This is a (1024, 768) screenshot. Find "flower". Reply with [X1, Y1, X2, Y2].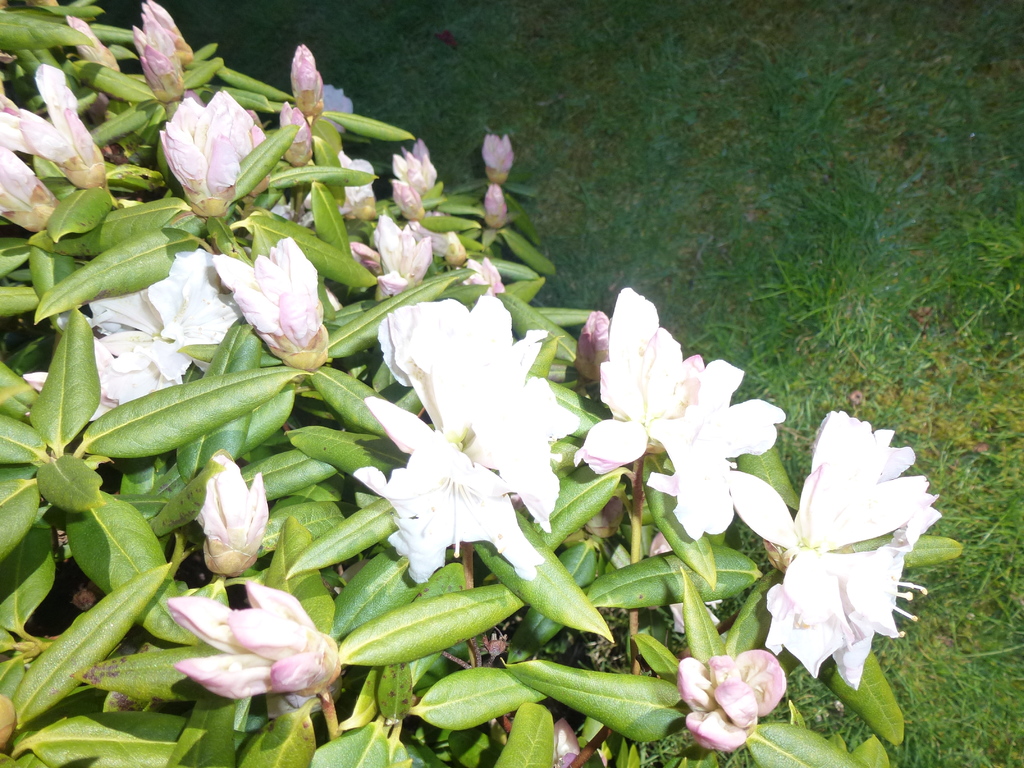
[354, 398, 551, 582].
